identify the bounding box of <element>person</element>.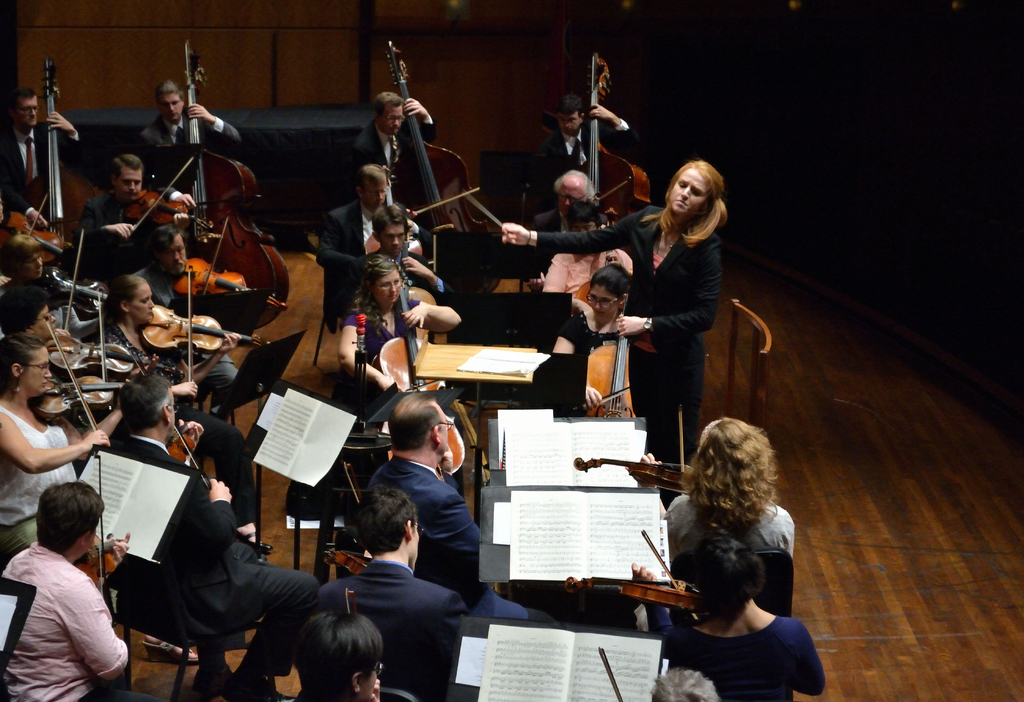
pyautogui.locateOnScreen(630, 531, 824, 701).
